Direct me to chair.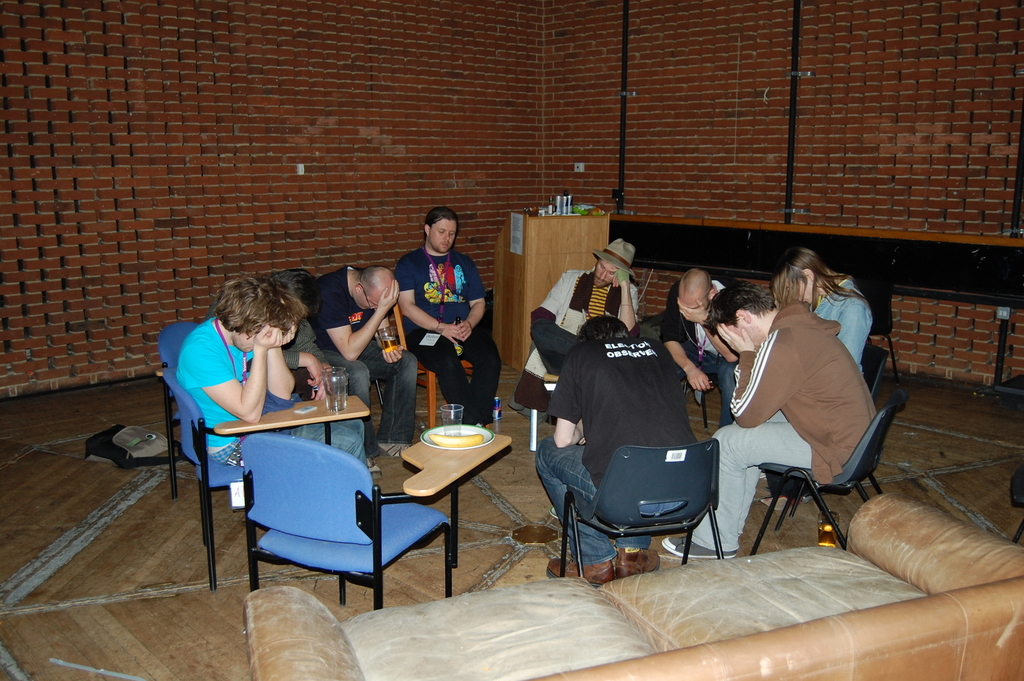
Direction: (158,323,202,496).
